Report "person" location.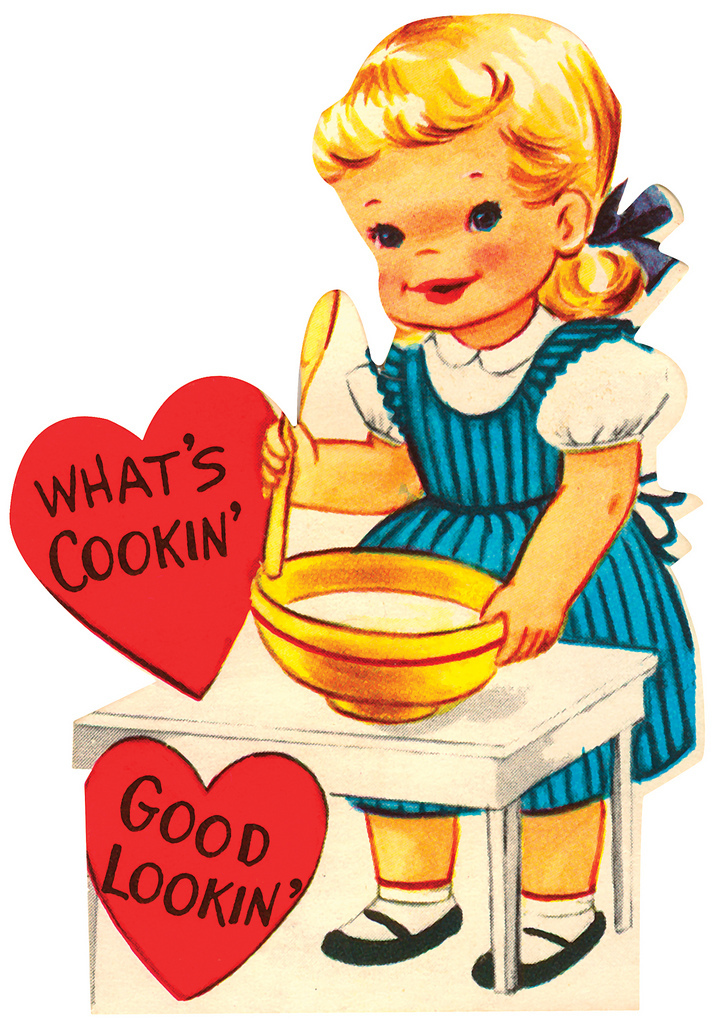
Report: left=223, top=5, right=685, bottom=809.
